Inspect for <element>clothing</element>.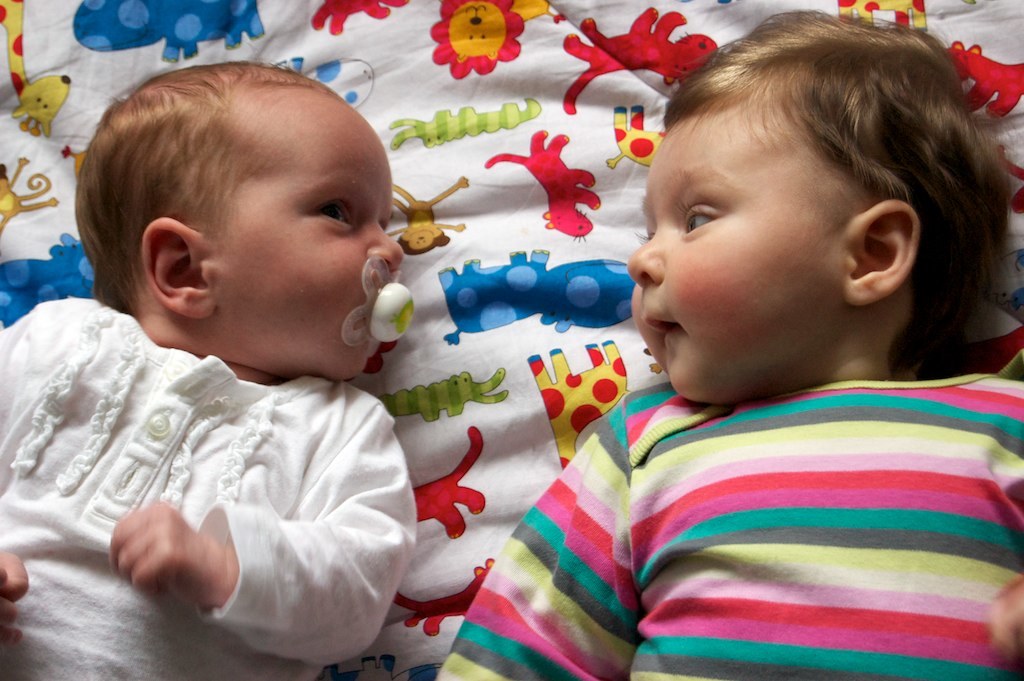
Inspection: select_region(414, 367, 1023, 680).
